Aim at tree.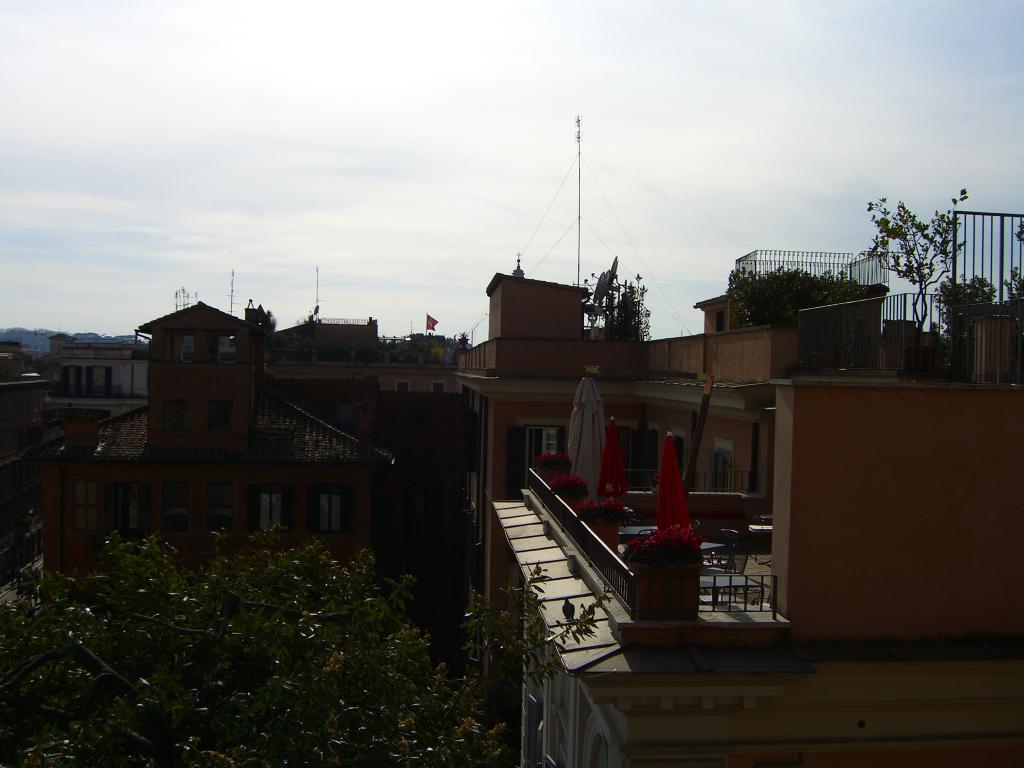
Aimed at <region>723, 273, 854, 325</region>.
